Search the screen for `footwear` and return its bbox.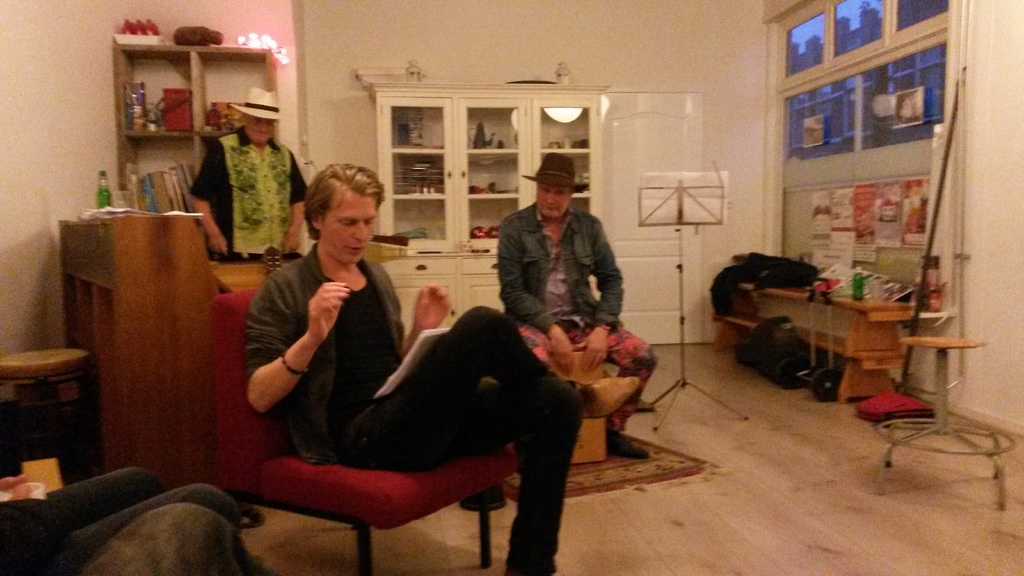
Found: select_region(608, 429, 647, 460).
